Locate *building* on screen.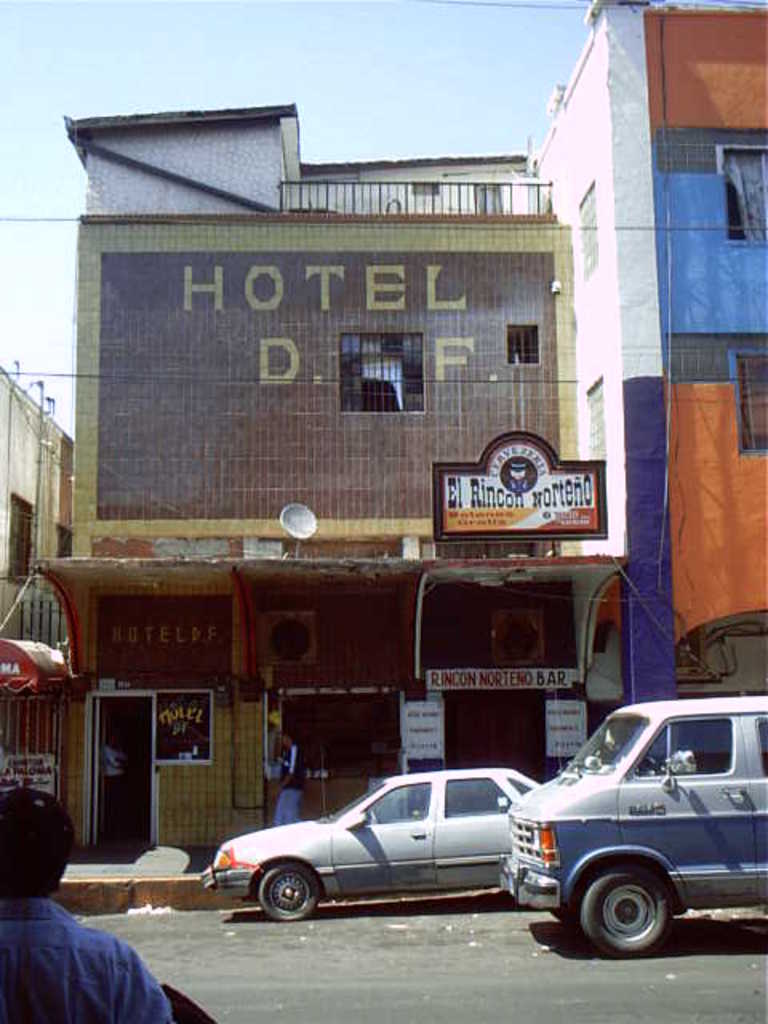
On screen at BBox(528, 0, 766, 699).
